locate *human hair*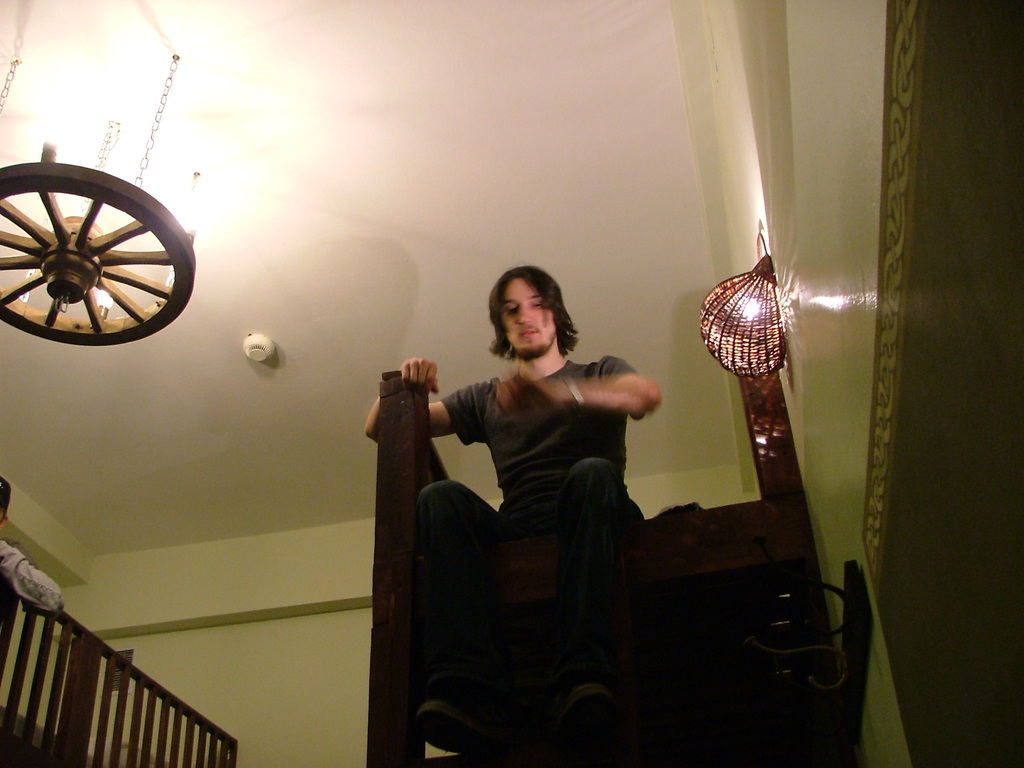
bbox=(485, 267, 582, 361)
